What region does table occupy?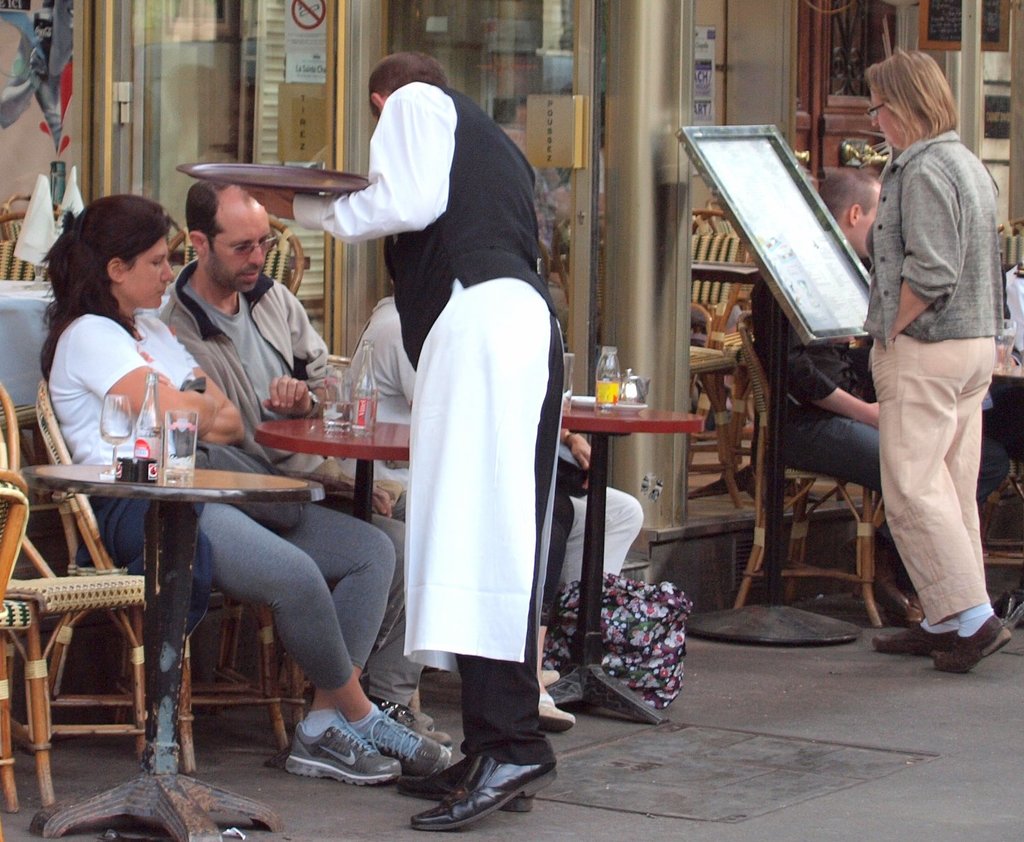
(15, 455, 310, 841).
